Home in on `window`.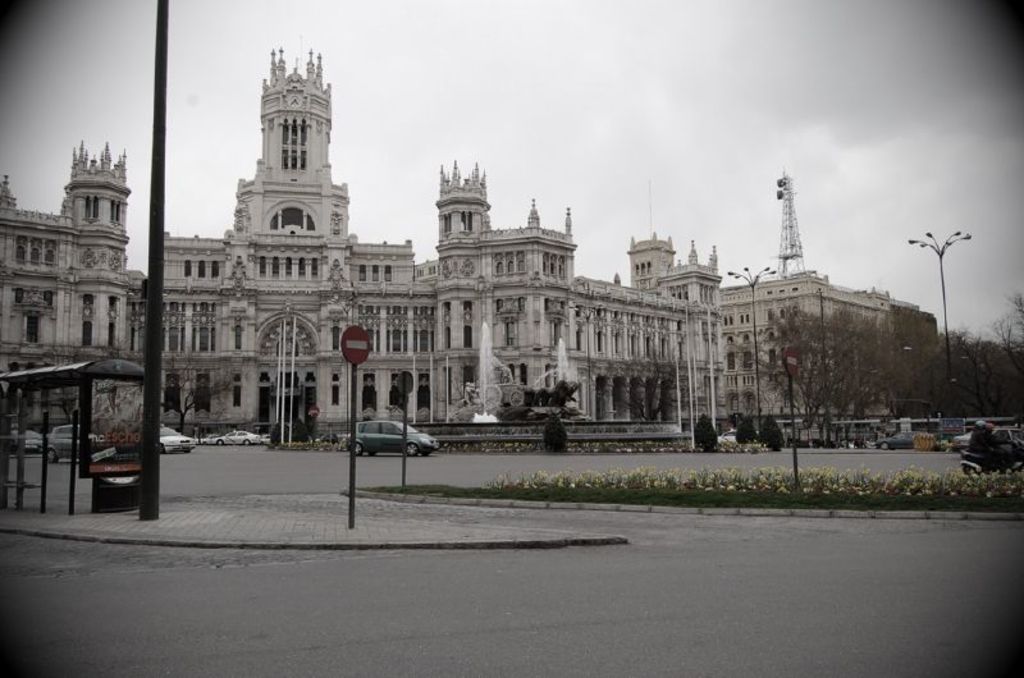
Homed in at crop(180, 251, 223, 280).
